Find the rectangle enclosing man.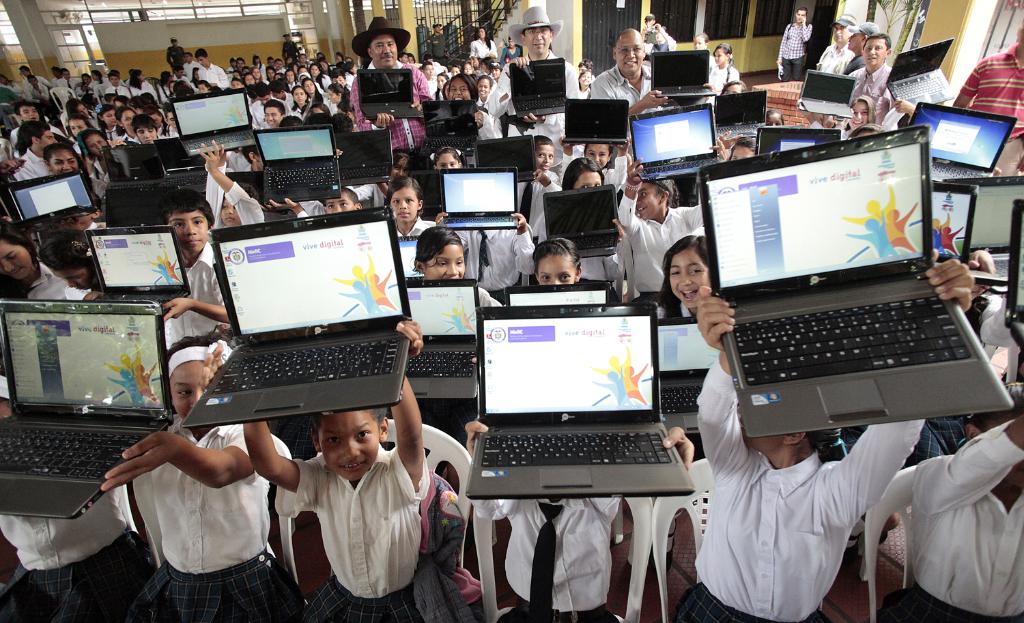
[left=480, top=3, right=584, bottom=188].
